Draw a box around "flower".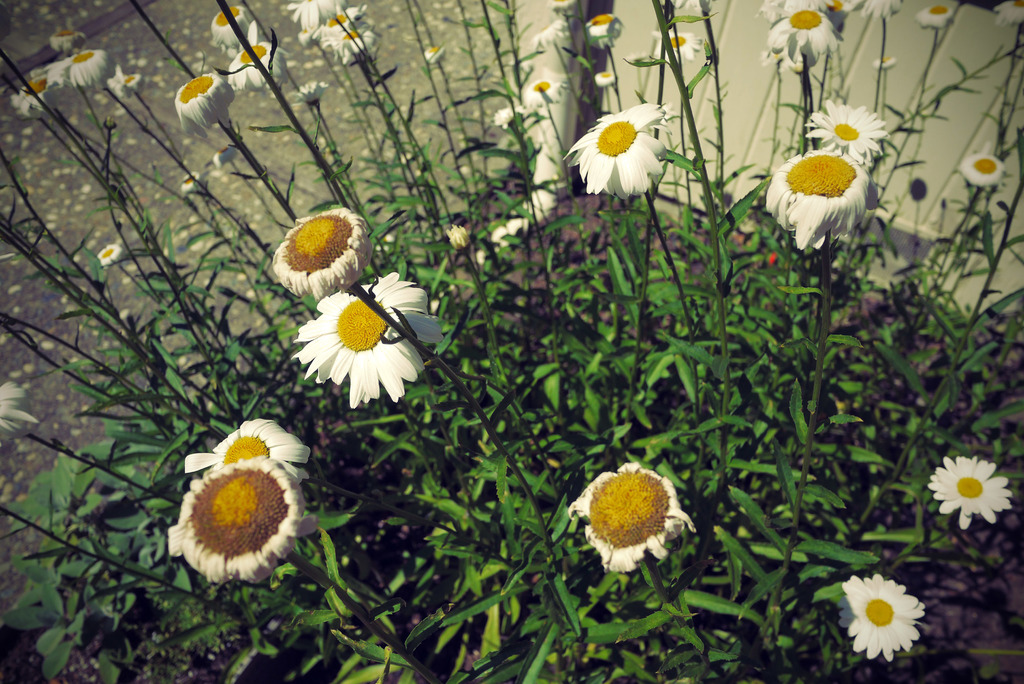
rect(424, 45, 443, 70).
